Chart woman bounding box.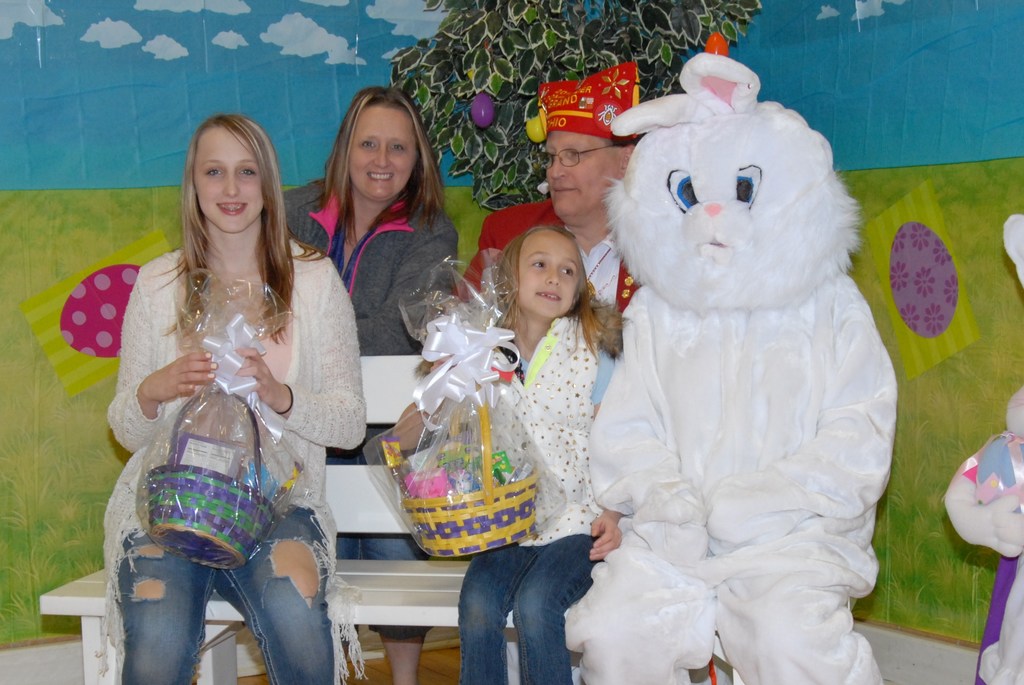
Charted: 262, 83, 479, 684.
